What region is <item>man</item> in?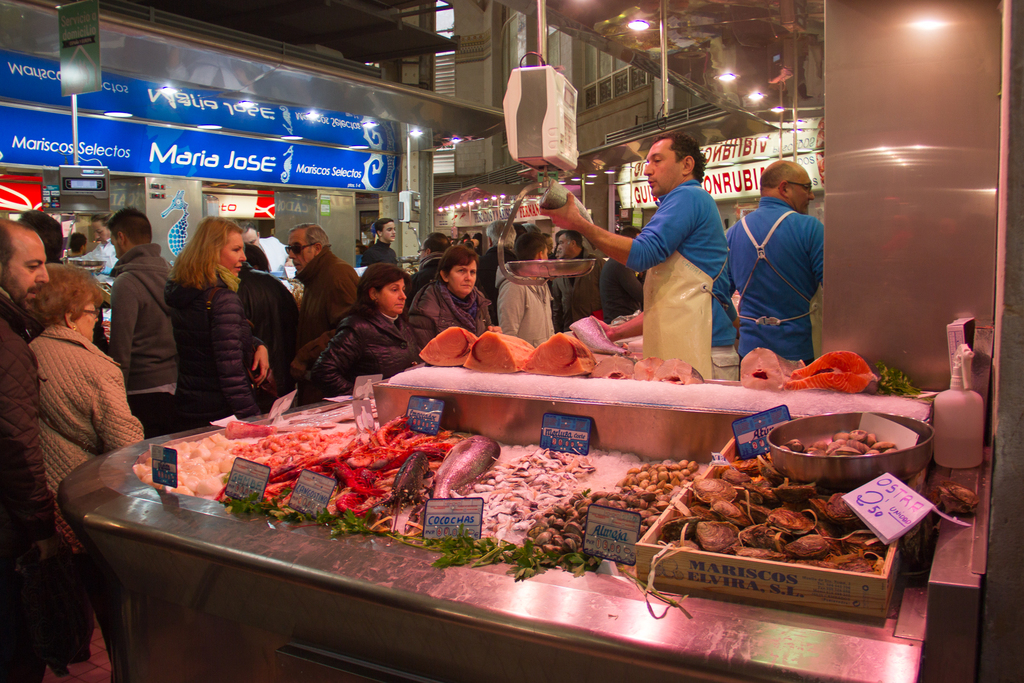
box(545, 238, 614, 334).
